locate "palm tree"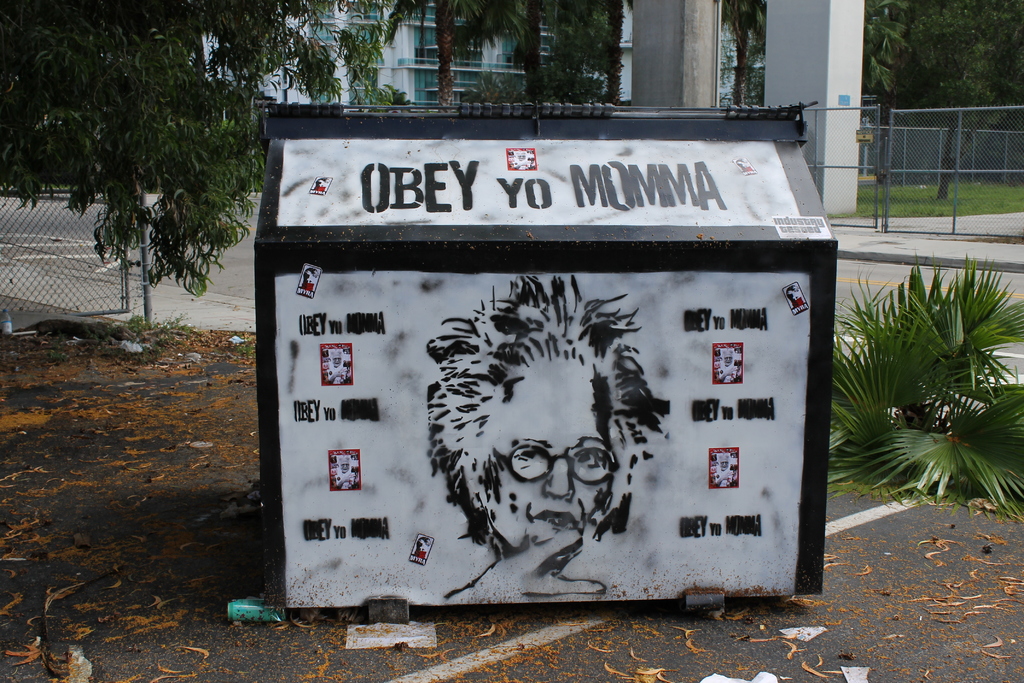
{"left": 477, "top": 1, "right": 595, "bottom": 100}
